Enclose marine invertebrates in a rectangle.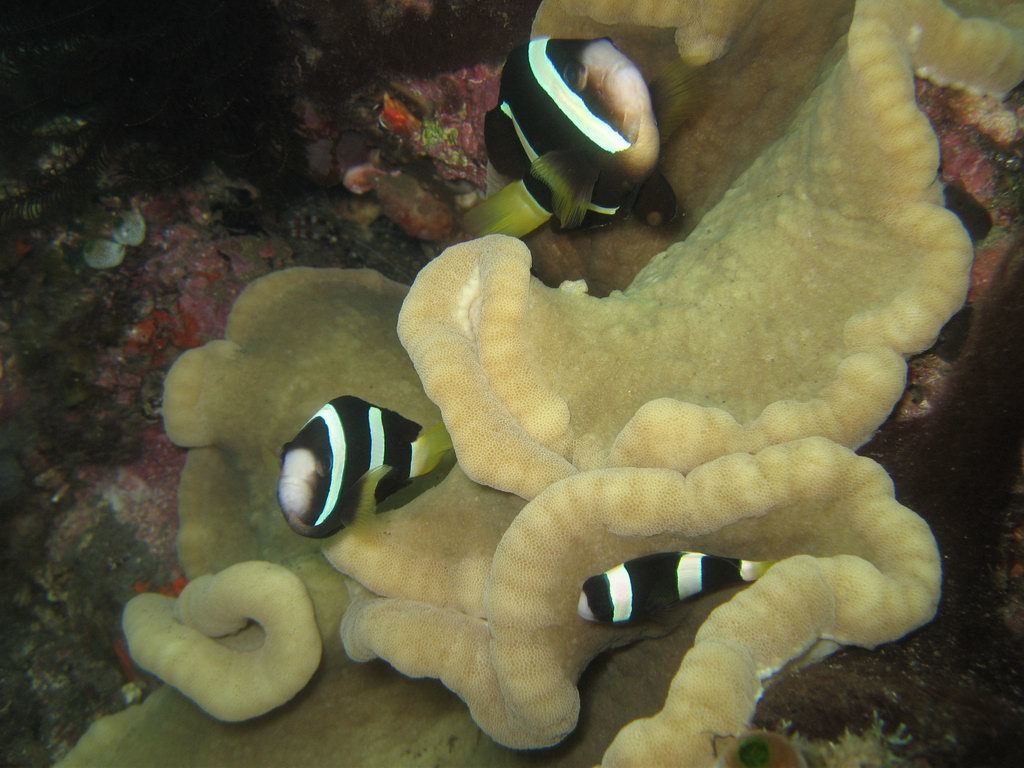
[727, 709, 924, 767].
